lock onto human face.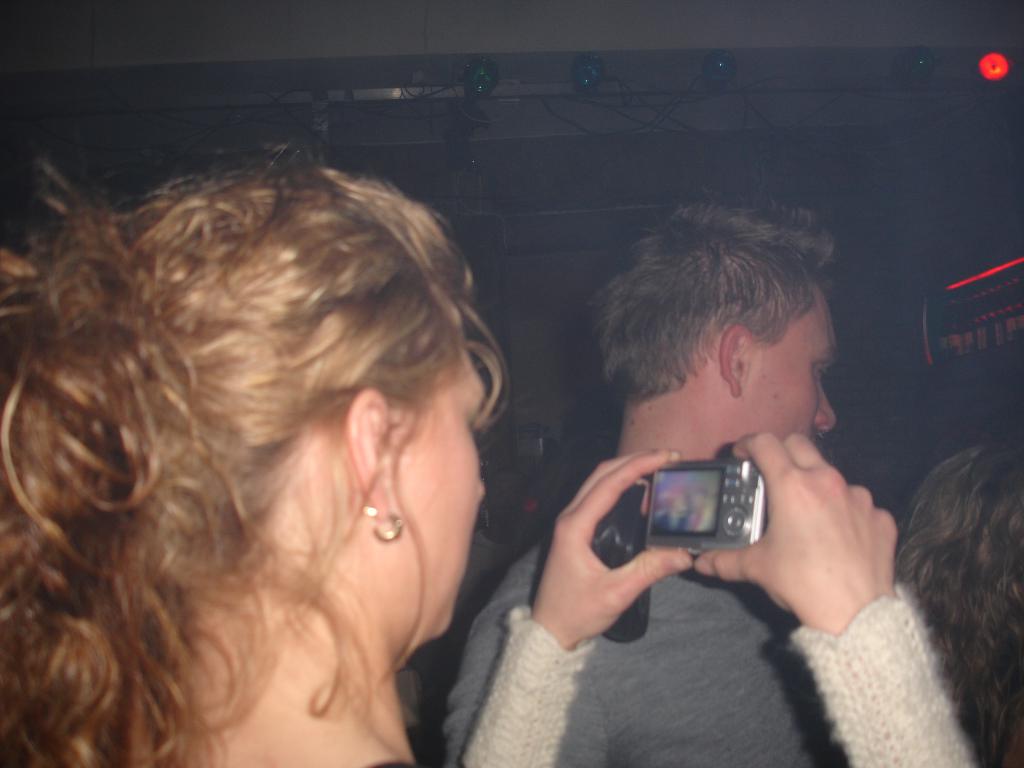
Locked: <box>751,281,836,442</box>.
